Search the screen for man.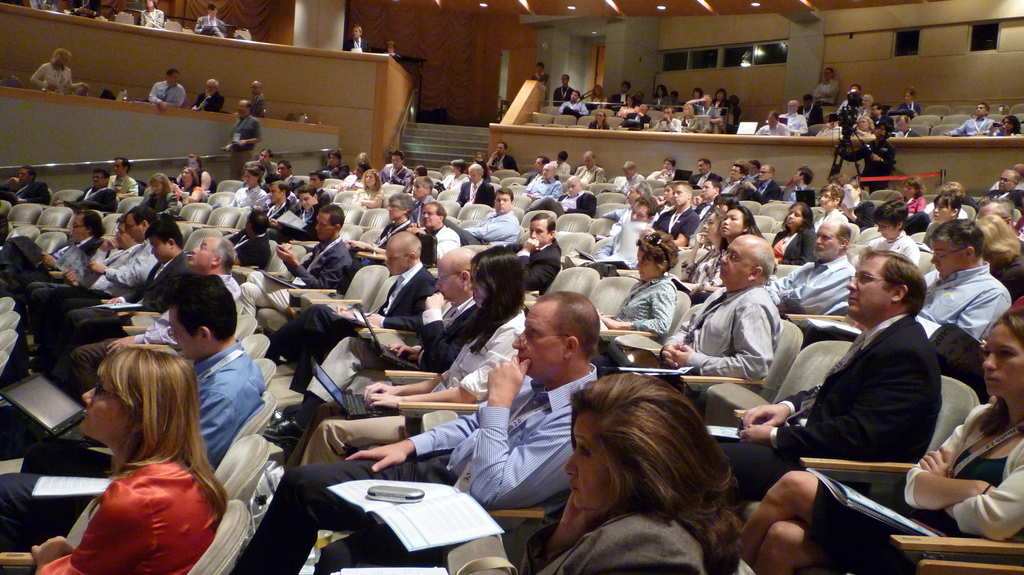
Found at box(502, 216, 563, 286).
